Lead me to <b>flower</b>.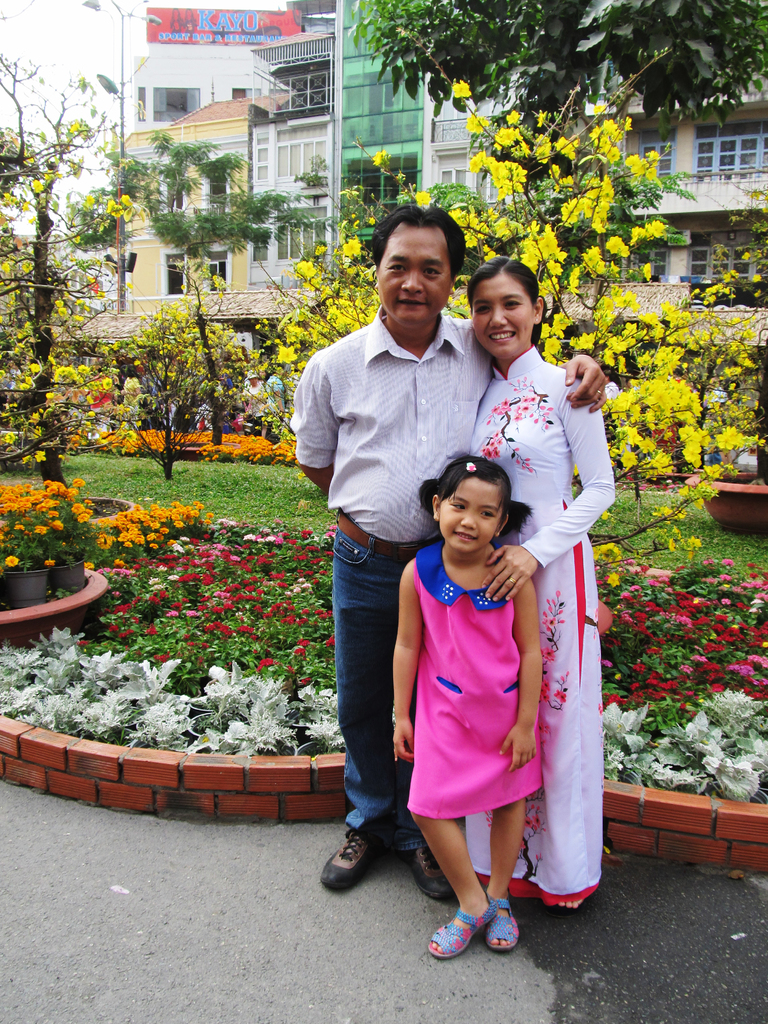
Lead to [679,697,732,753].
